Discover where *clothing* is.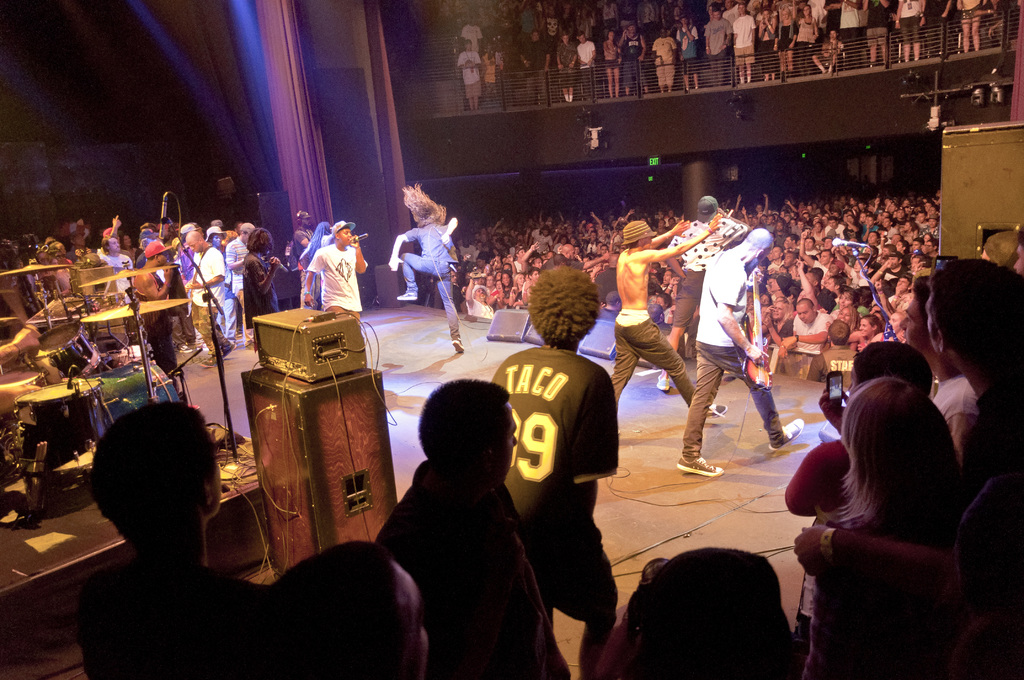
Discovered at l=395, t=215, r=461, b=339.
